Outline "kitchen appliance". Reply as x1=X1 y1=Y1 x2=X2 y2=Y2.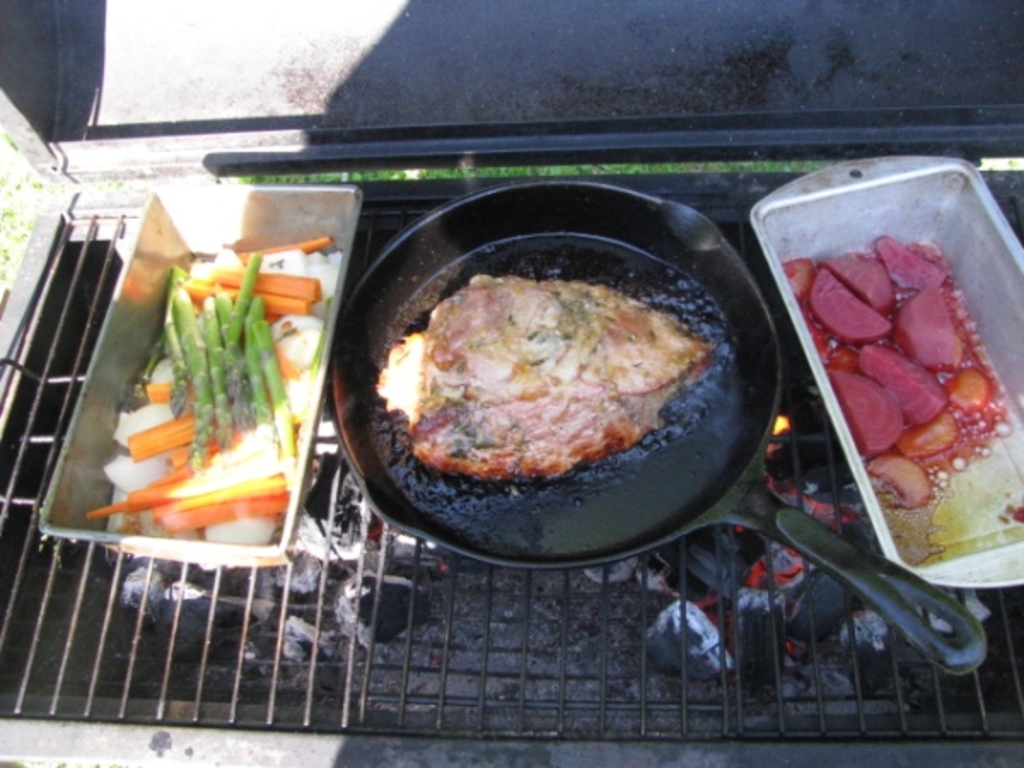
x1=748 y1=152 x2=1022 y2=585.
